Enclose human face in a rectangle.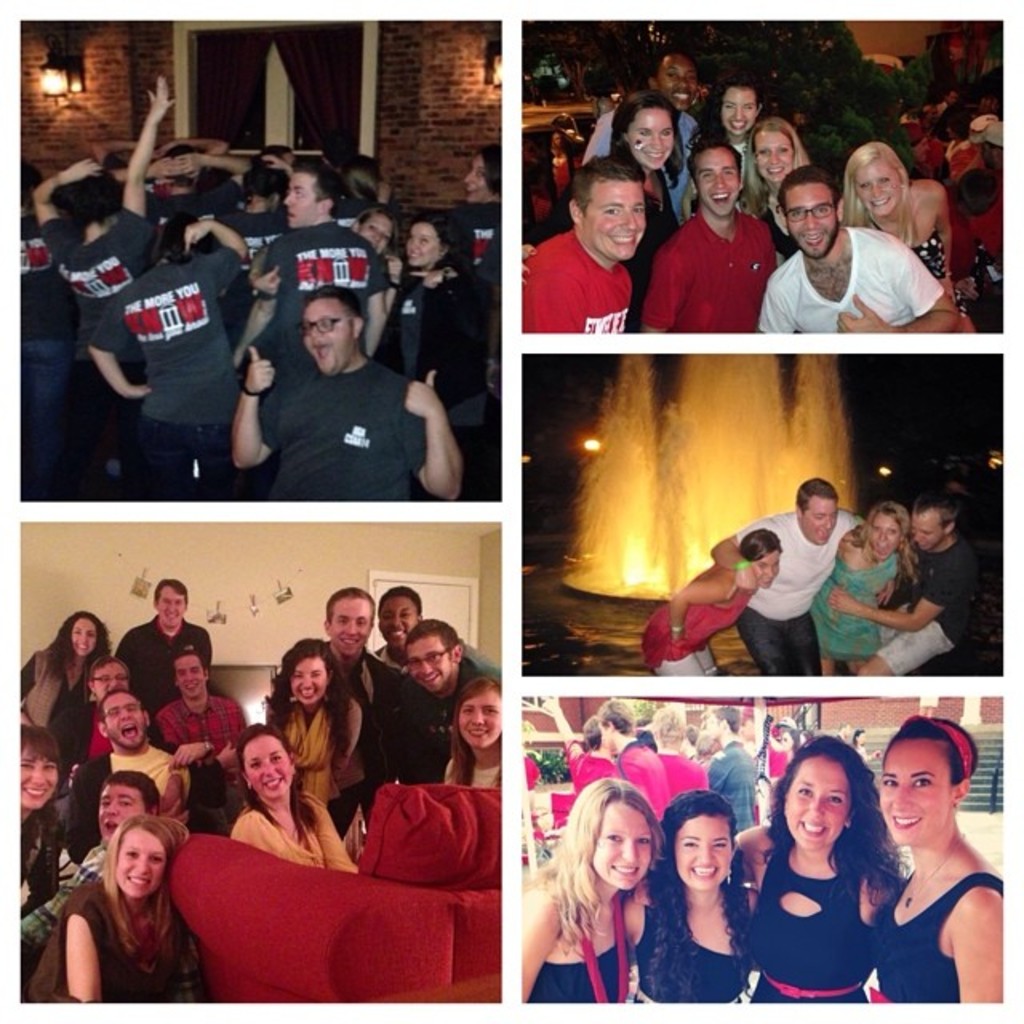
locate(98, 776, 141, 850).
